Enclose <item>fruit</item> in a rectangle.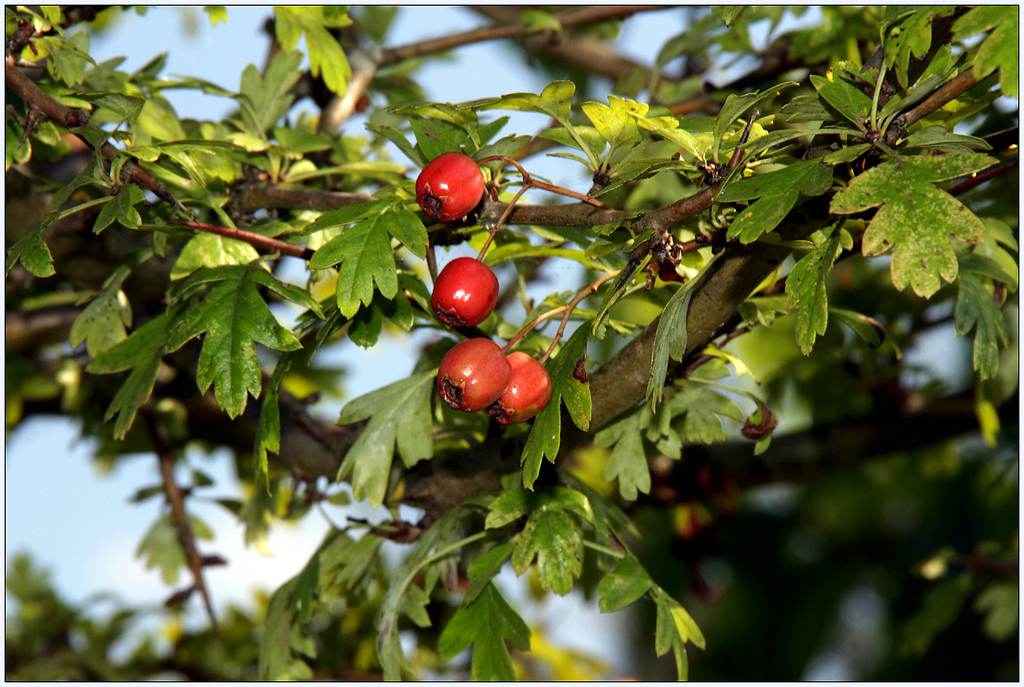
[488, 344, 552, 426].
